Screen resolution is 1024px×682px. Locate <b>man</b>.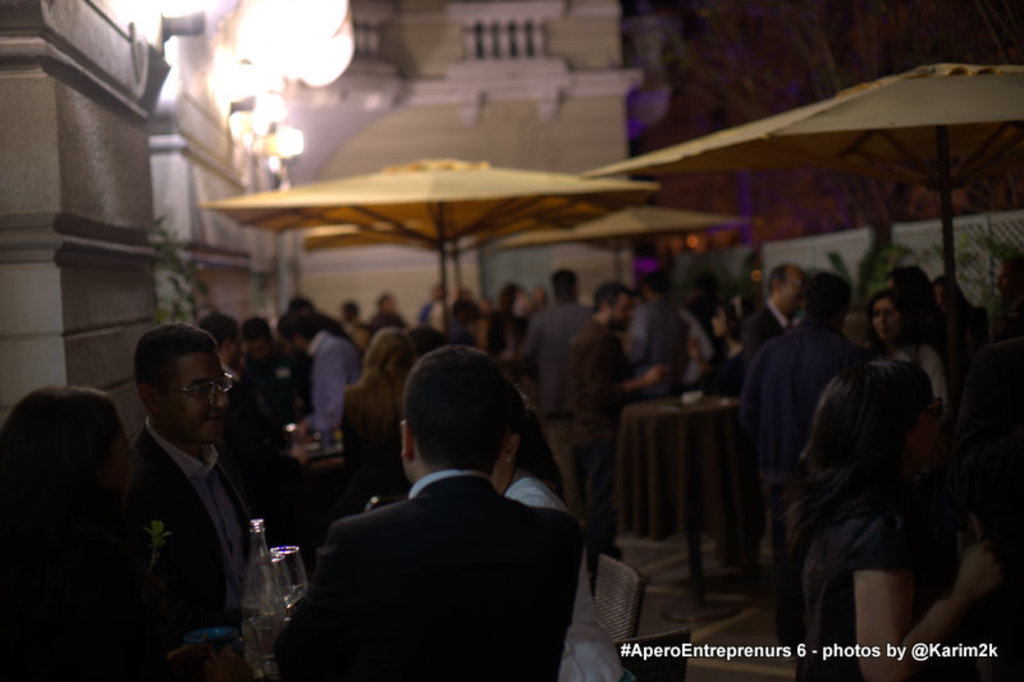
298, 312, 358, 434.
